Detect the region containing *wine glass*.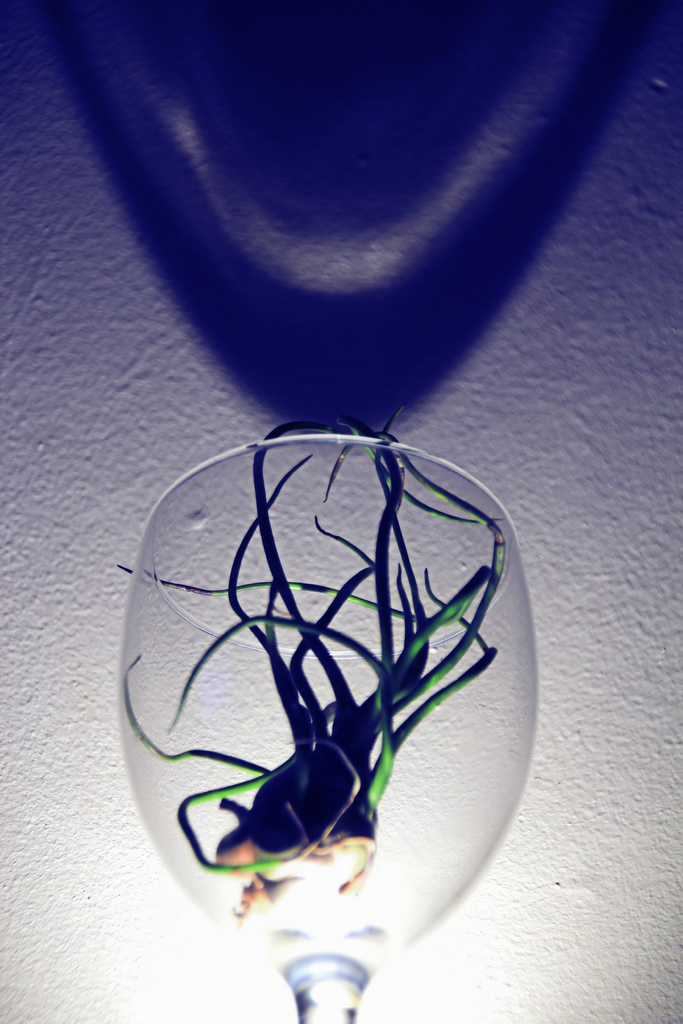
pyautogui.locateOnScreen(112, 436, 538, 1023).
